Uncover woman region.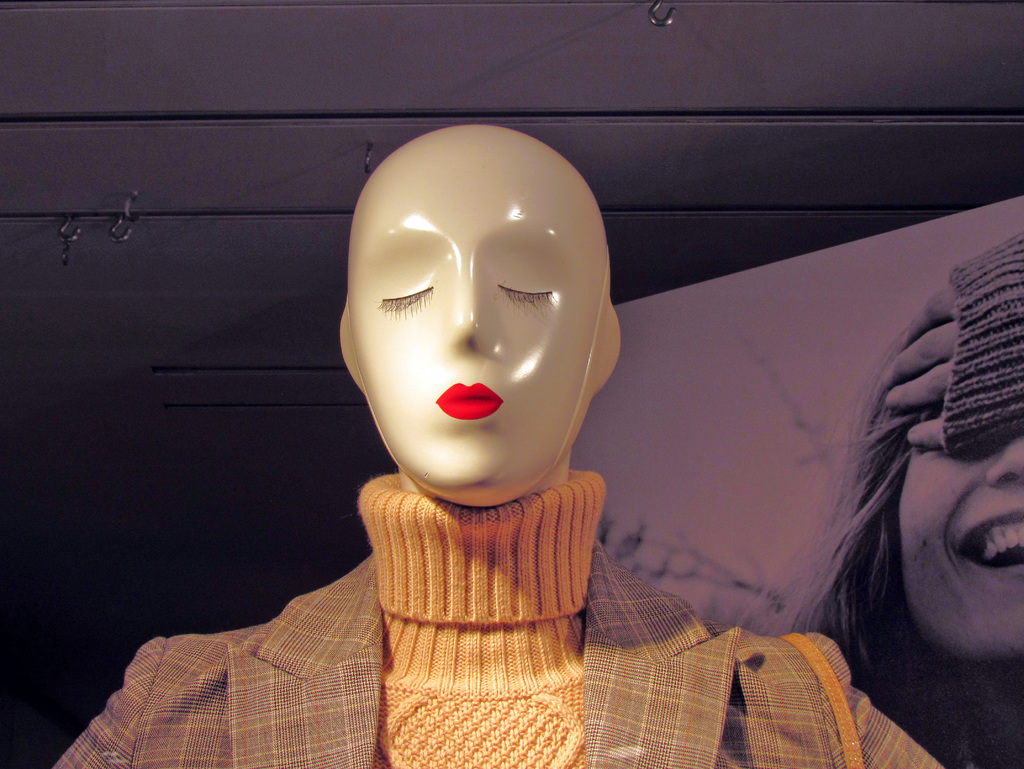
Uncovered: <box>767,231,1023,768</box>.
